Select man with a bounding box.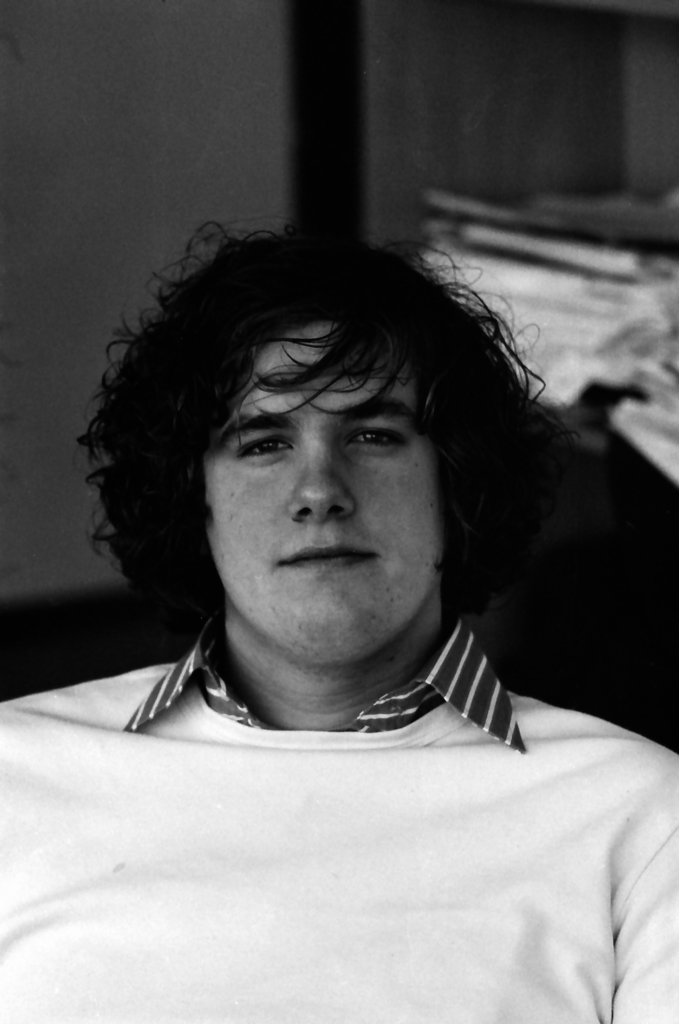
bbox=[1, 217, 678, 1021].
